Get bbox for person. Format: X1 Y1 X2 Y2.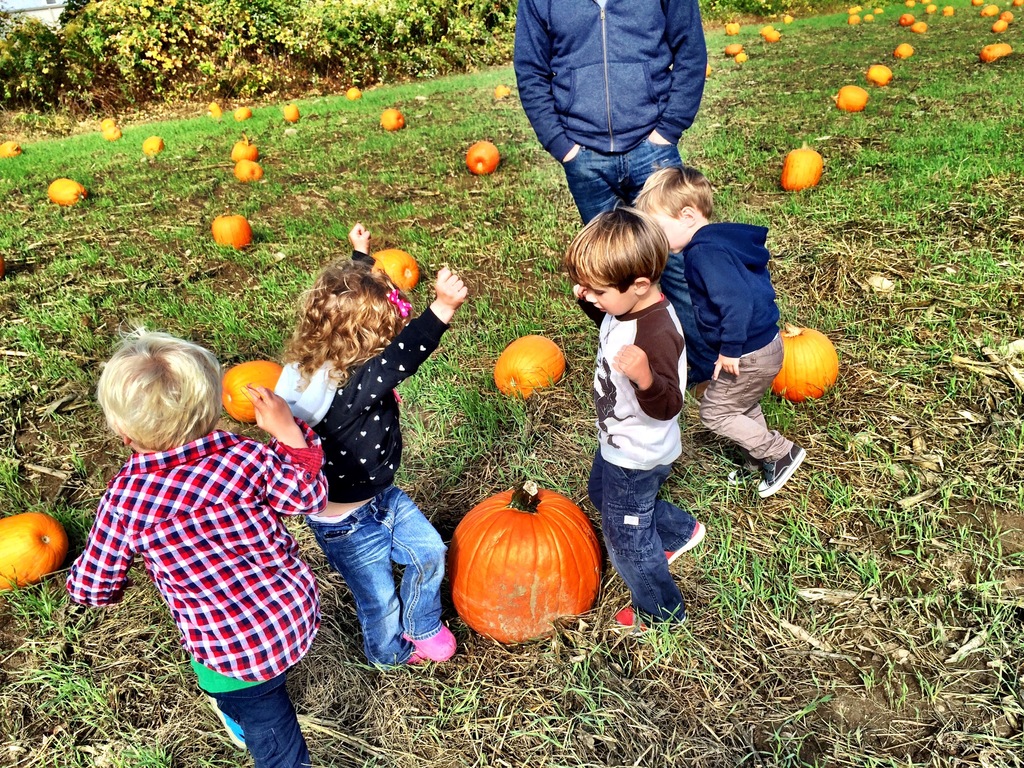
508 0 708 367.
